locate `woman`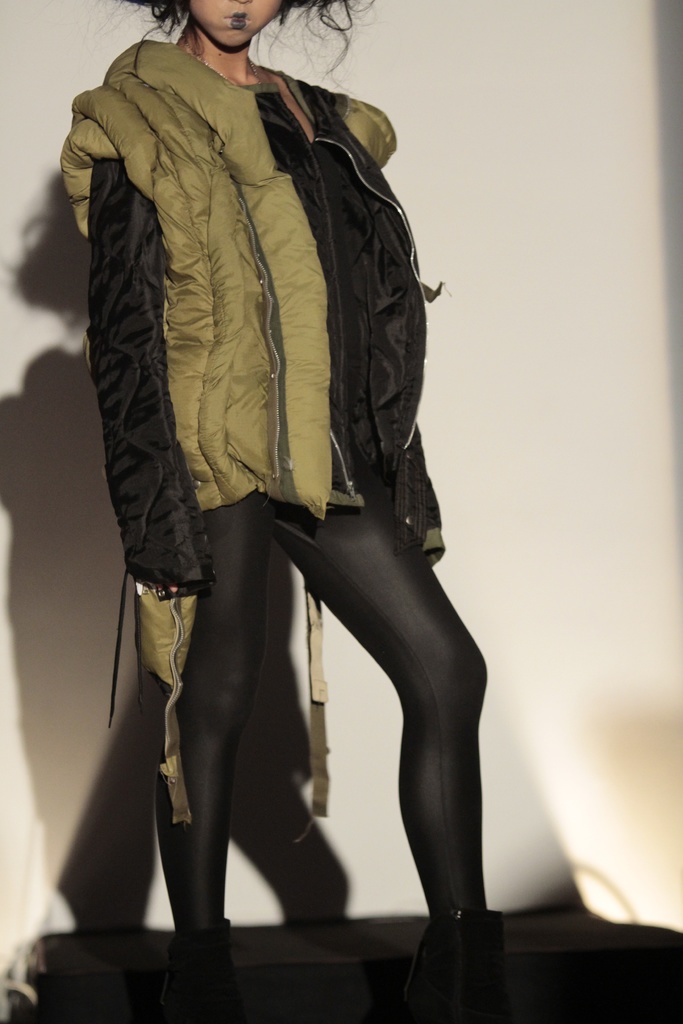
55,0,506,966
